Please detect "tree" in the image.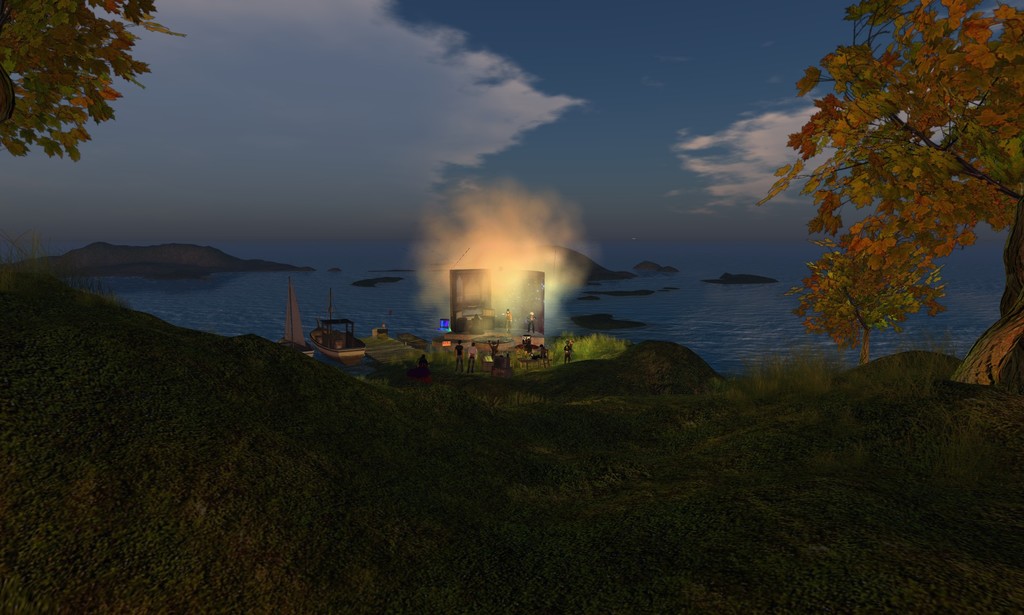
[x1=763, y1=28, x2=1004, y2=391].
